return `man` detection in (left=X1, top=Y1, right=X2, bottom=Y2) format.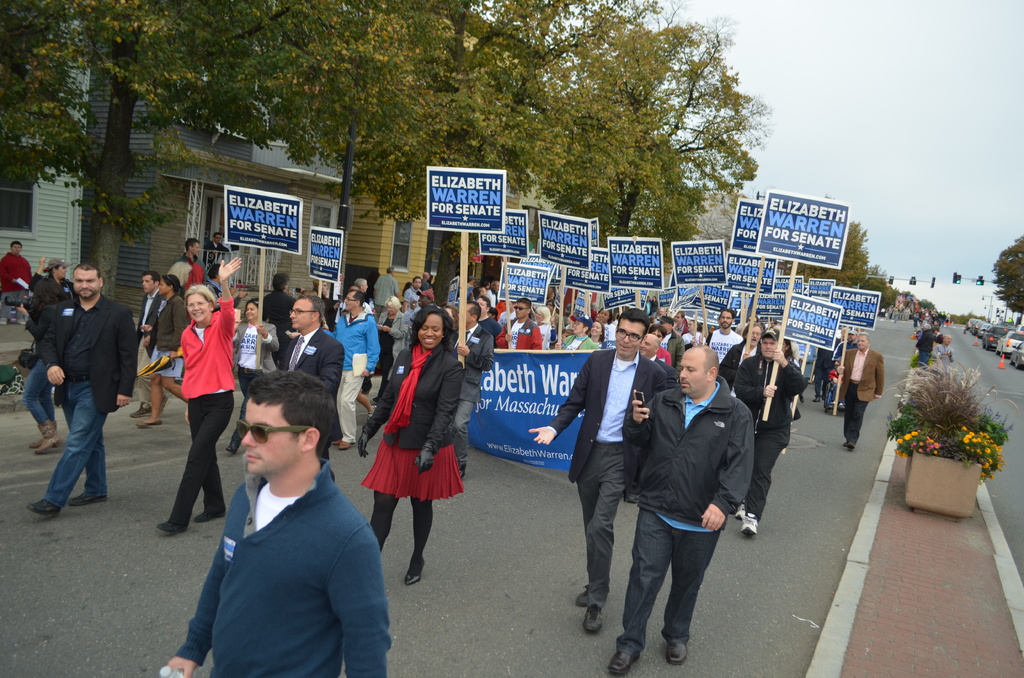
(left=667, top=314, right=680, bottom=378).
